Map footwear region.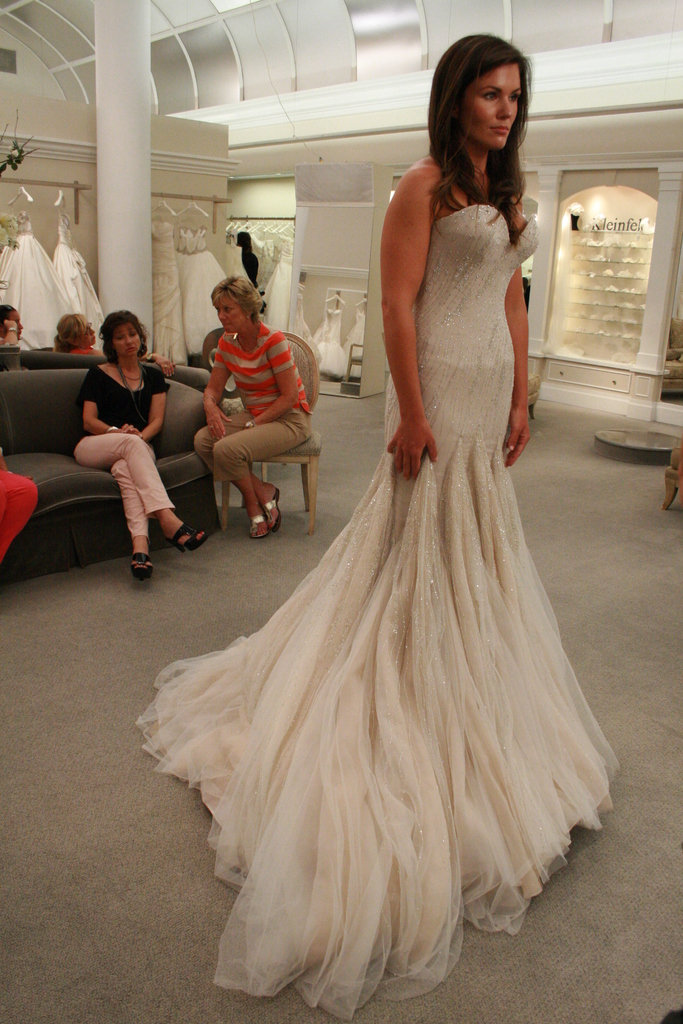
Mapped to rect(165, 520, 210, 557).
